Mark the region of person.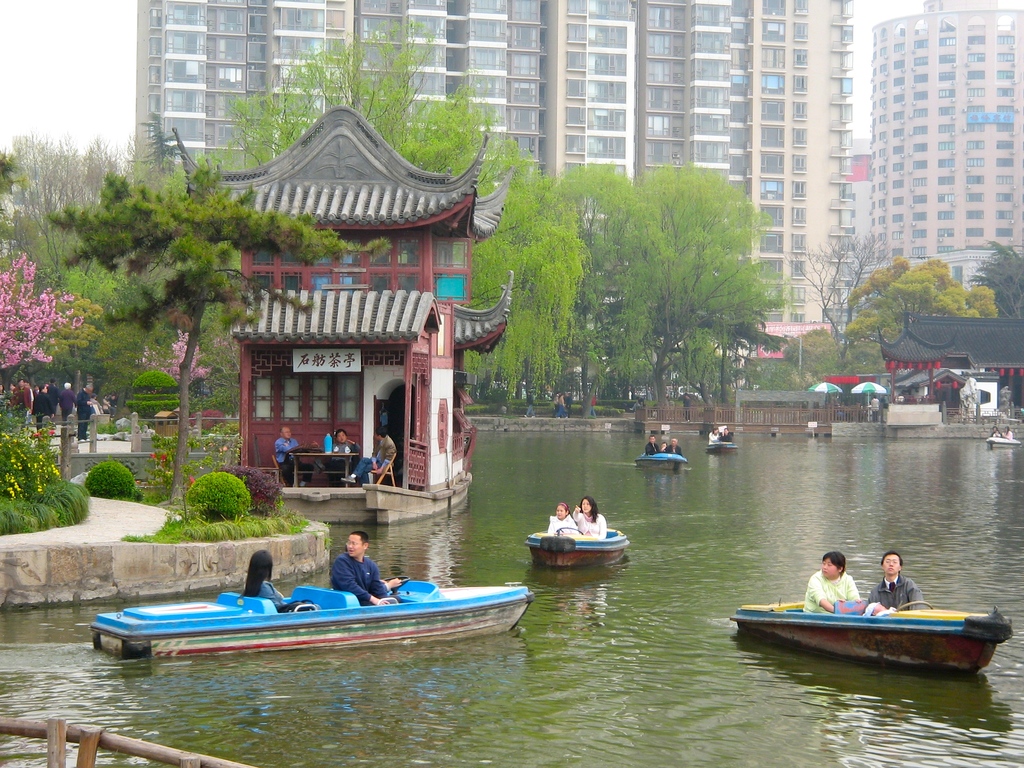
Region: [648, 435, 660, 452].
